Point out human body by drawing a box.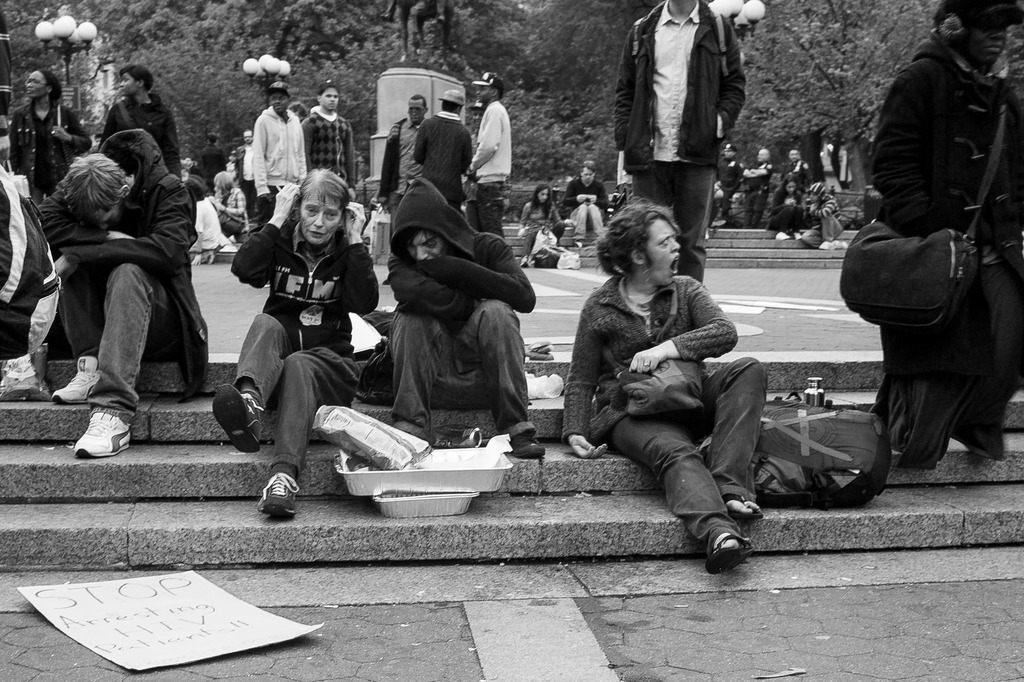
x1=0, y1=12, x2=10, y2=164.
